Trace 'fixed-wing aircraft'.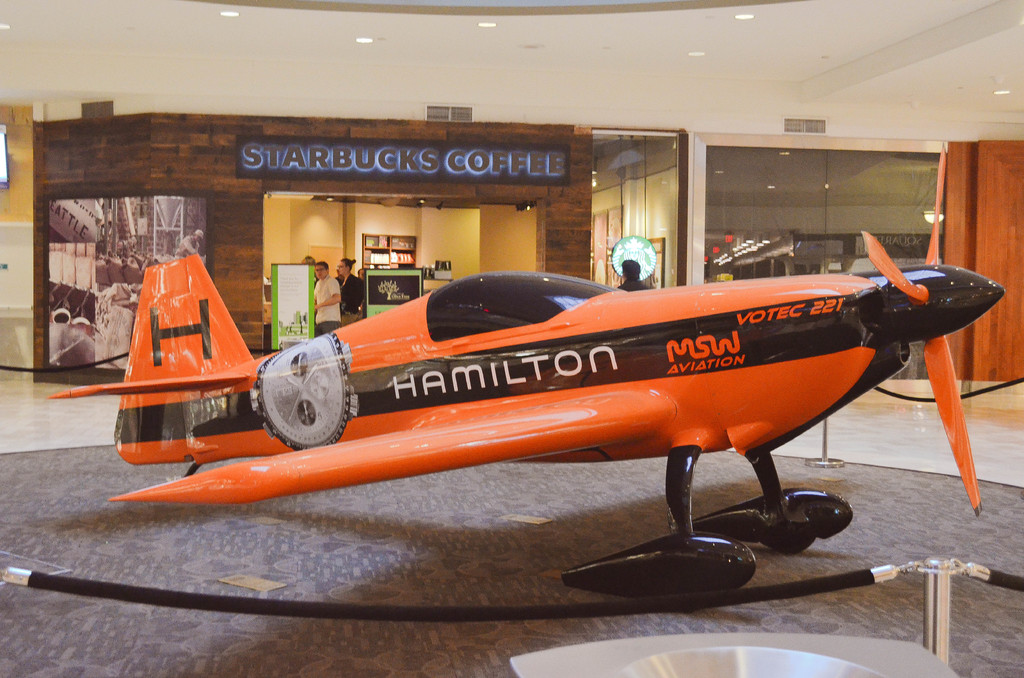
Traced to (50, 141, 1007, 613).
